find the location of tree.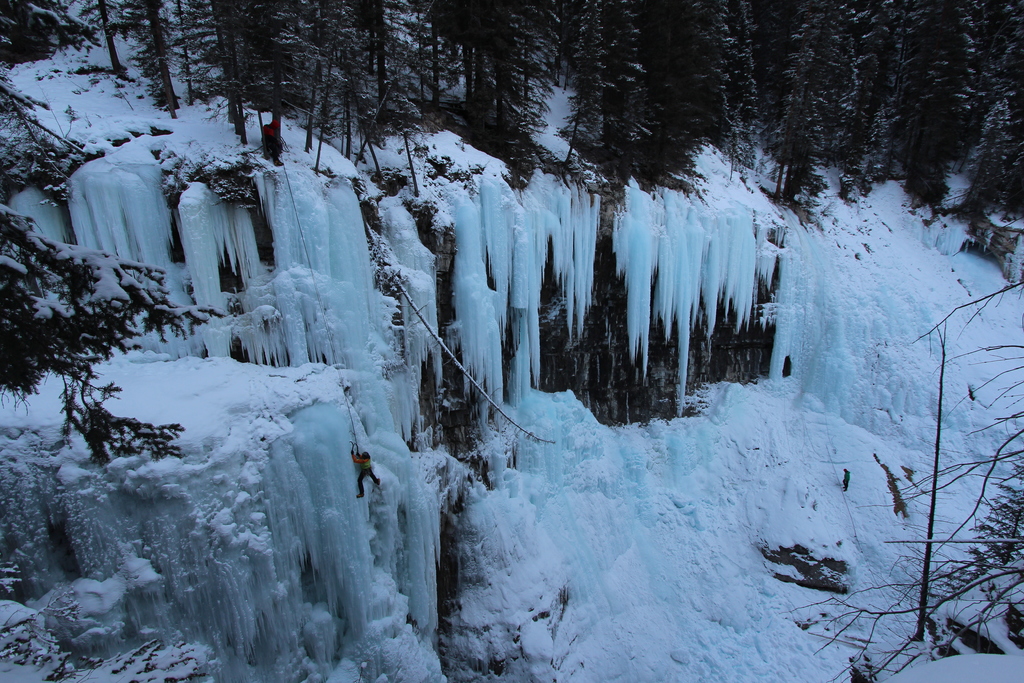
Location: <bbox>0, 0, 1023, 295</bbox>.
